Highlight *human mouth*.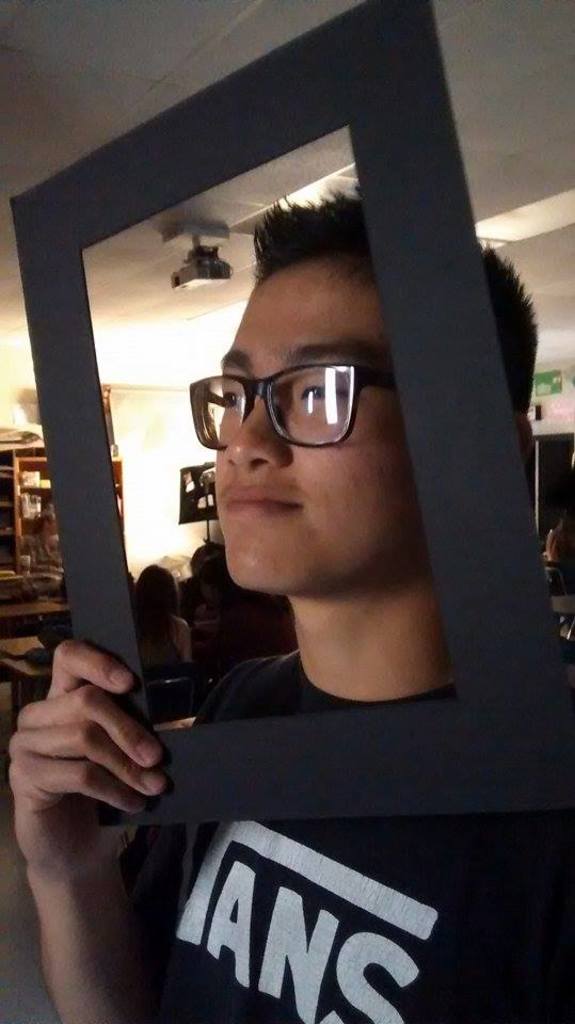
Highlighted region: (x1=214, y1=481, x2=314, y2=523).
